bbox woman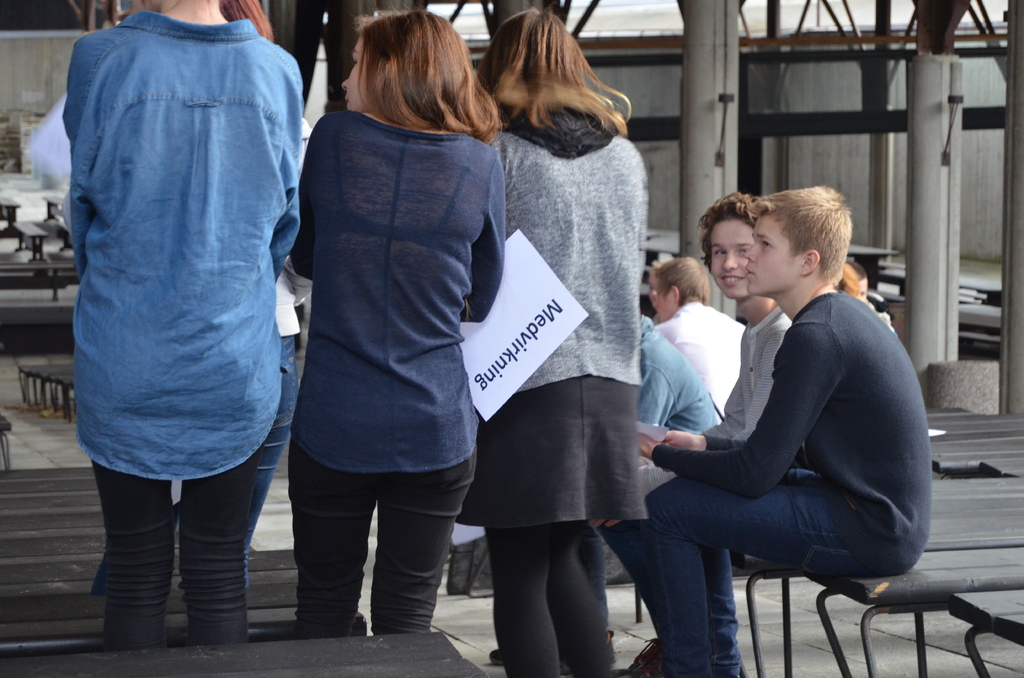
<region>475, 3, 656, 677</region>
